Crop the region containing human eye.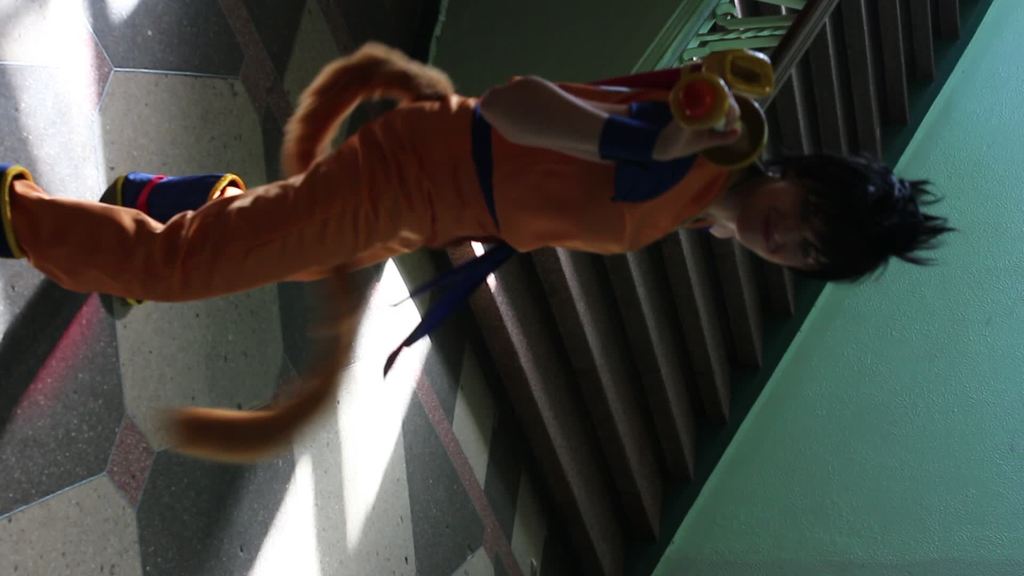
Crop region: BBox(797, 235, 817, 265).
